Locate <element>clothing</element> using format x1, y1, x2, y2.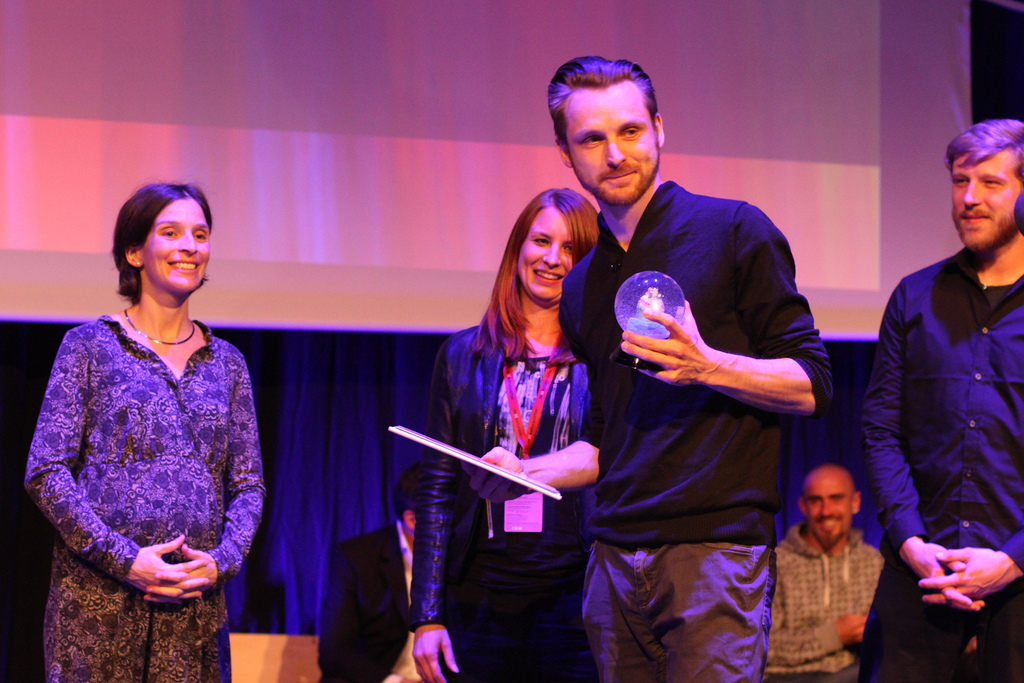
451, 306, 634, 680.
